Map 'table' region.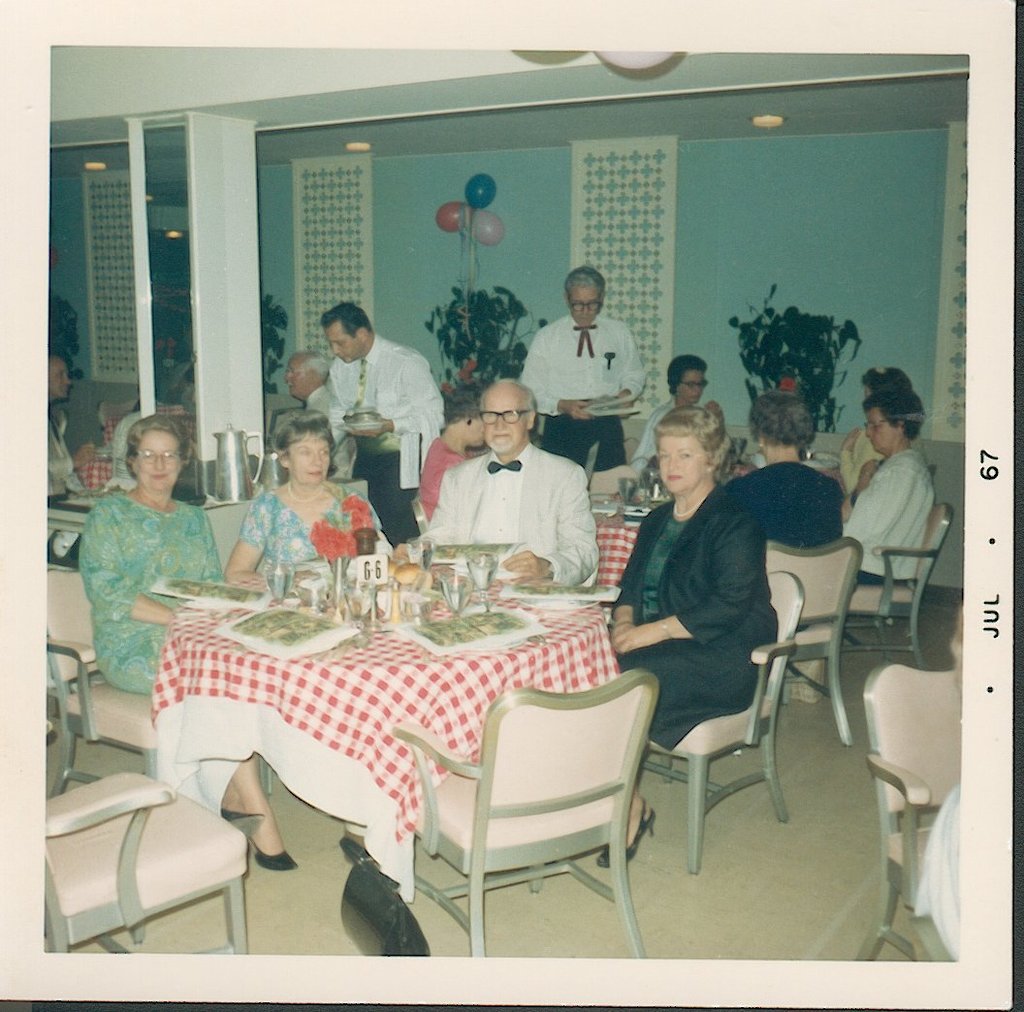
Mapped to (x1=581, y1=478, x2=678, y2=583).
